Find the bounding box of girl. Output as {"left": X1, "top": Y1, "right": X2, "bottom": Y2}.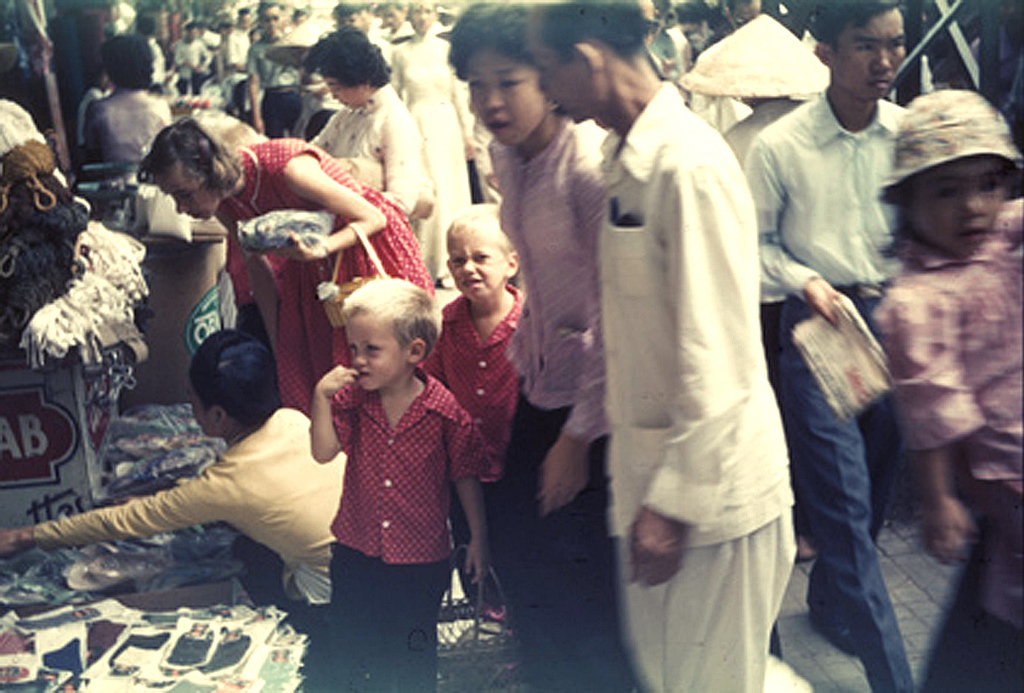
{"left": 867, "top": 80, "right": 1023, "bottom": 564}.
